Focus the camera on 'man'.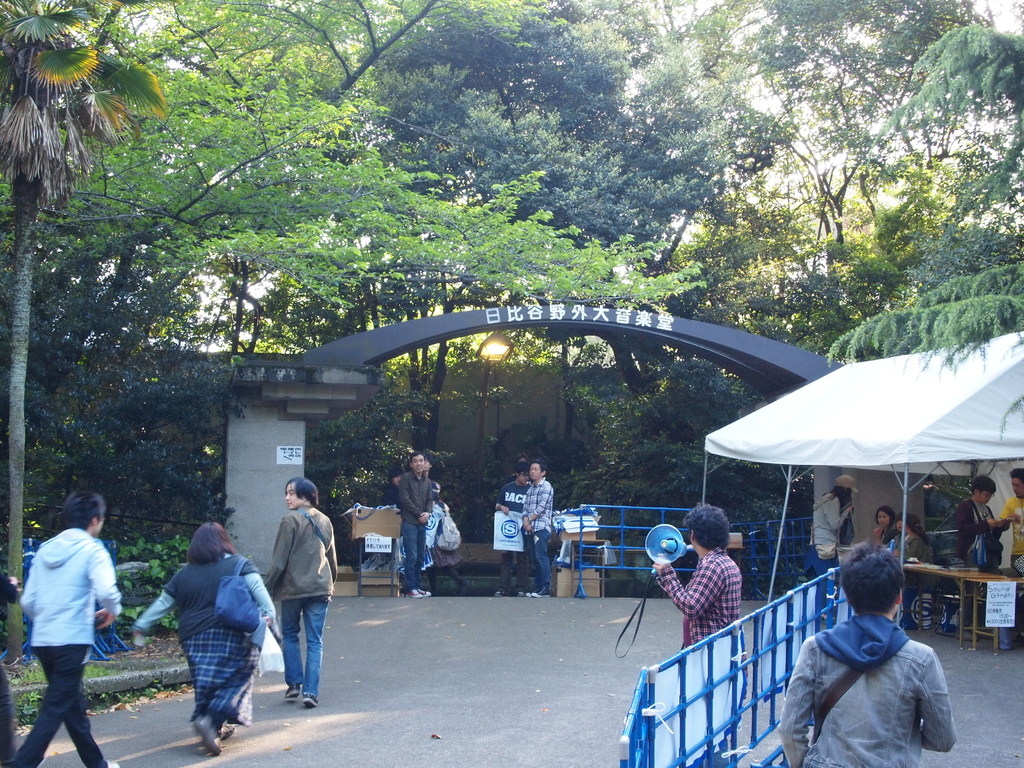
Focus region: 998,468,1023,572.
